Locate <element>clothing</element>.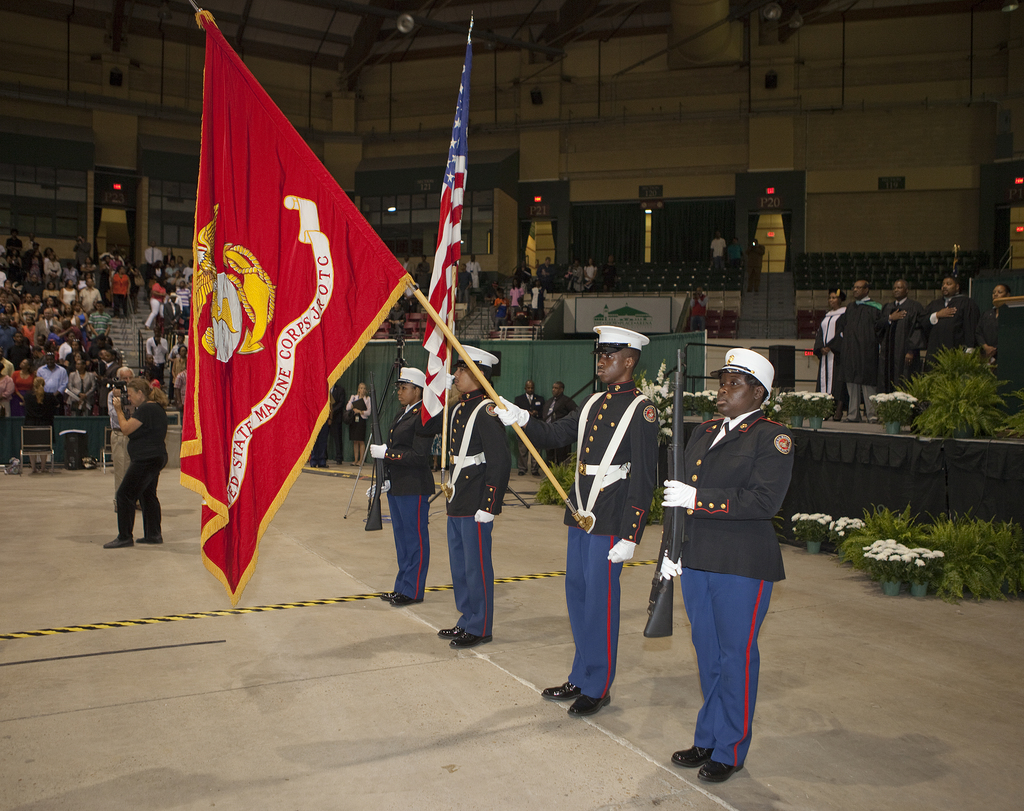
Bounding box: box=[389, 308, 402, 336].
